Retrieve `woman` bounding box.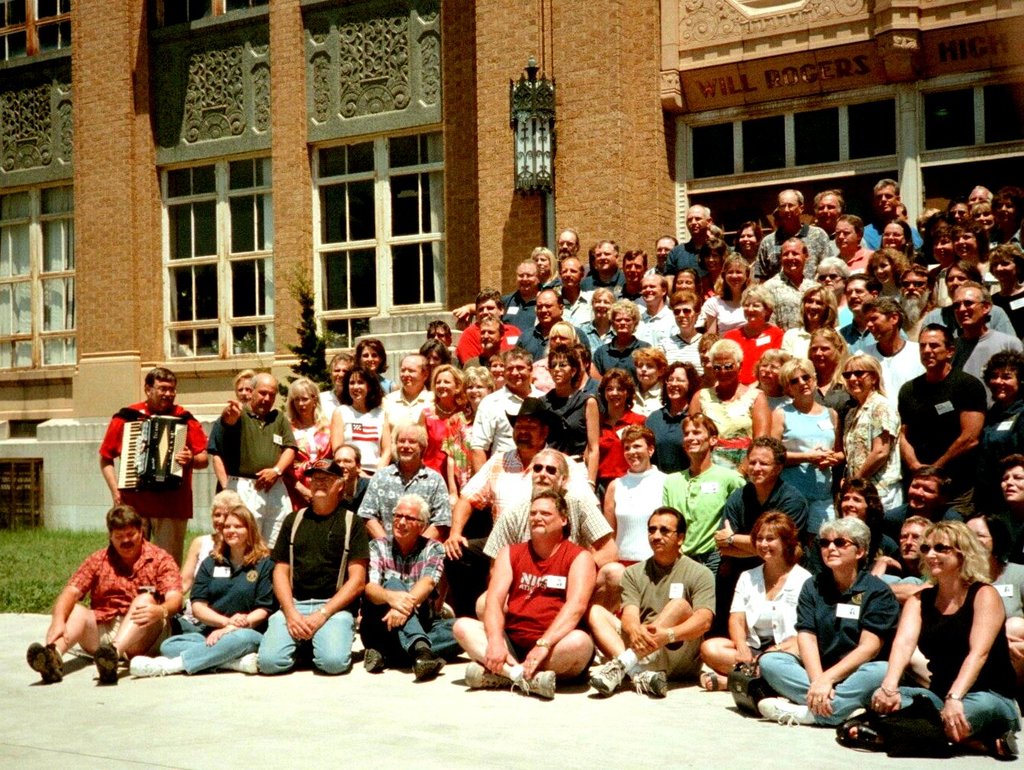
Bounding box: crop(642, 358, 700, 473).
